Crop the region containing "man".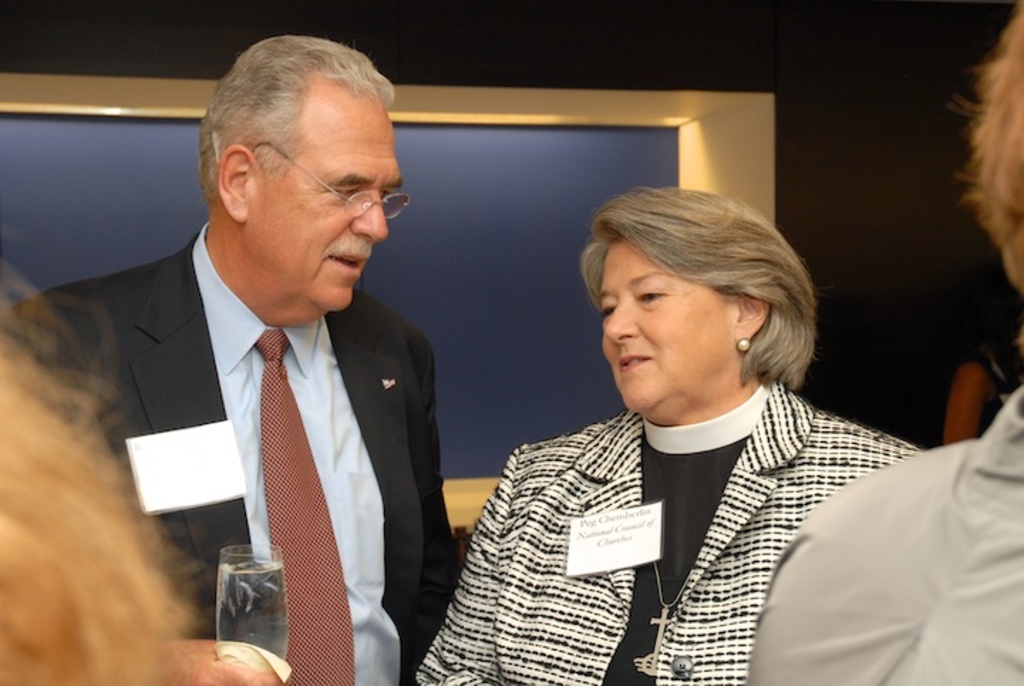
Crop region: bbox=(70, 64, 469, 679).
